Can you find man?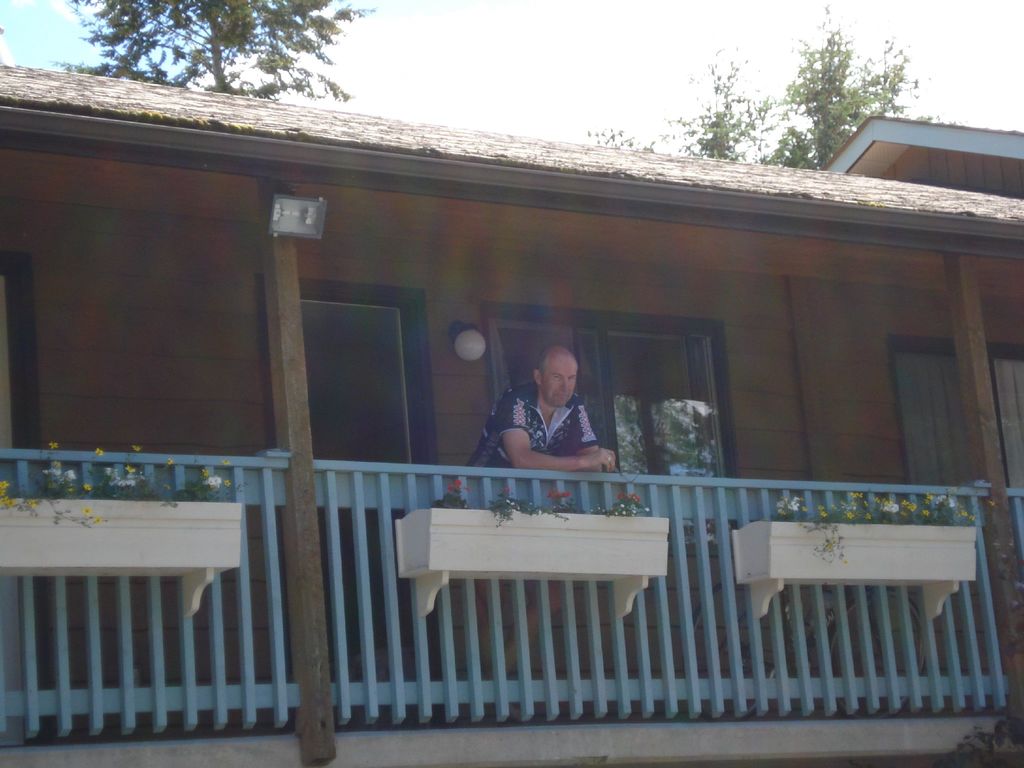
Yes, bounding box: x1=468 y1=348 x2=614 y2=678.
